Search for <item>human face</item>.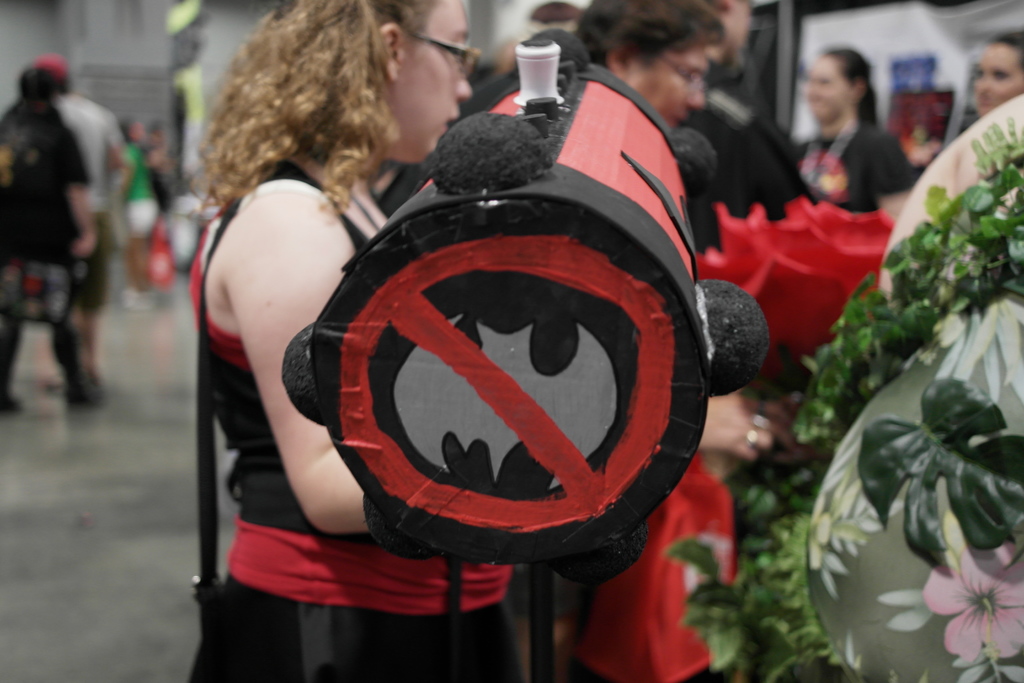
Found at detection(381, 0, 472, 160).
